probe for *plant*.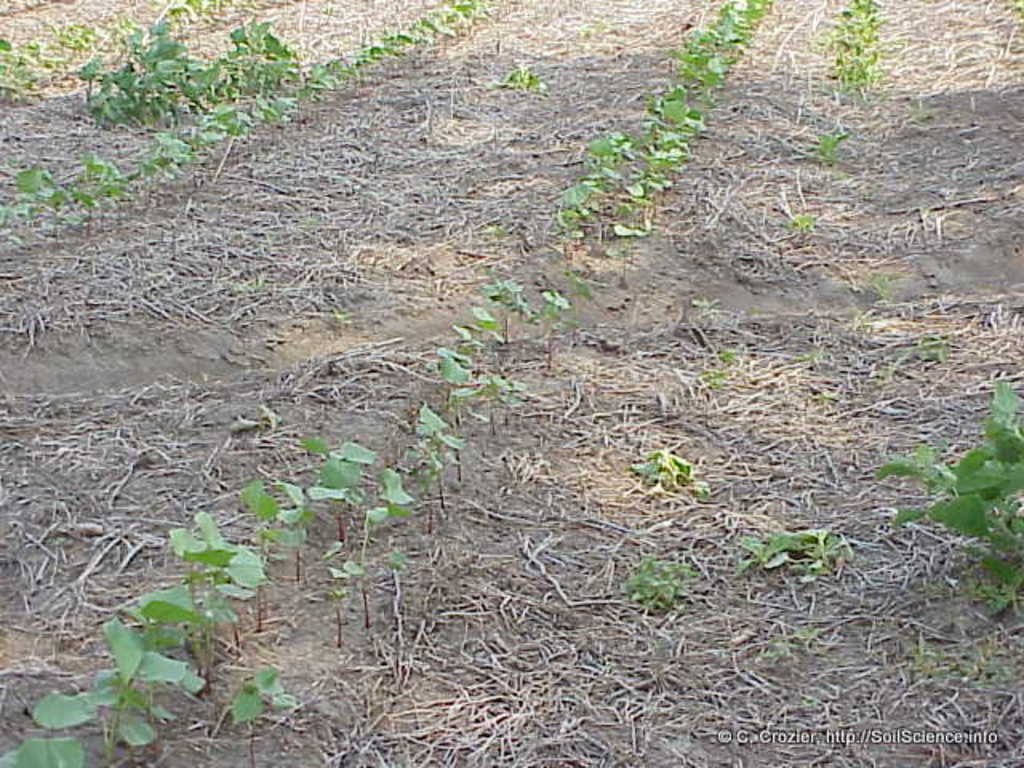
Probe result: [813,123,840,165].
